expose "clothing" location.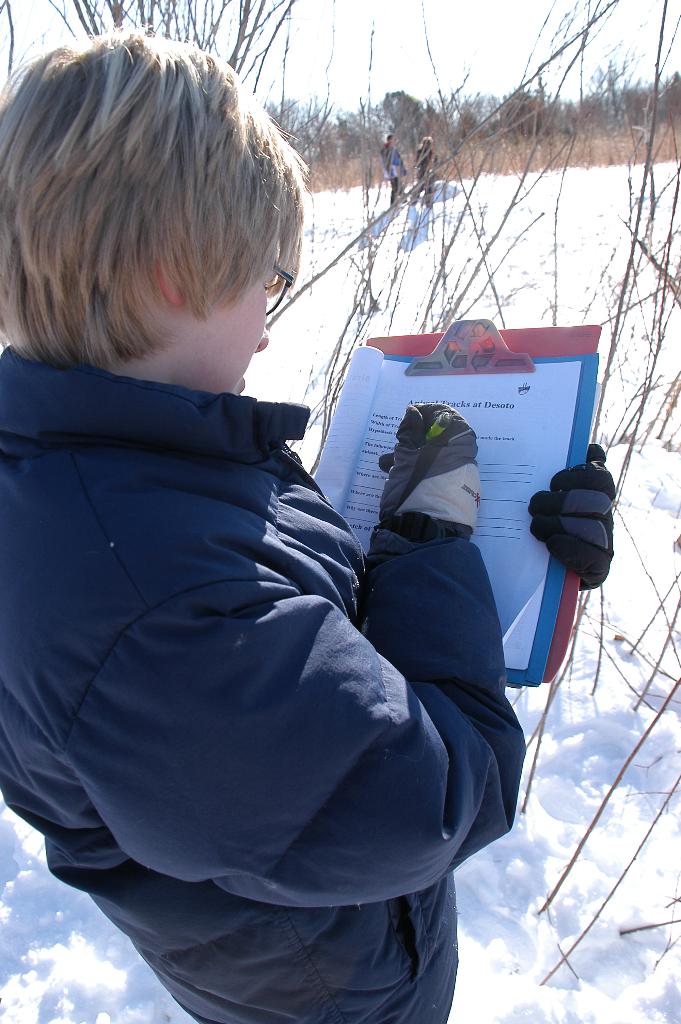
Exposed at left=0, top=333, right=528, bottom=1023.
